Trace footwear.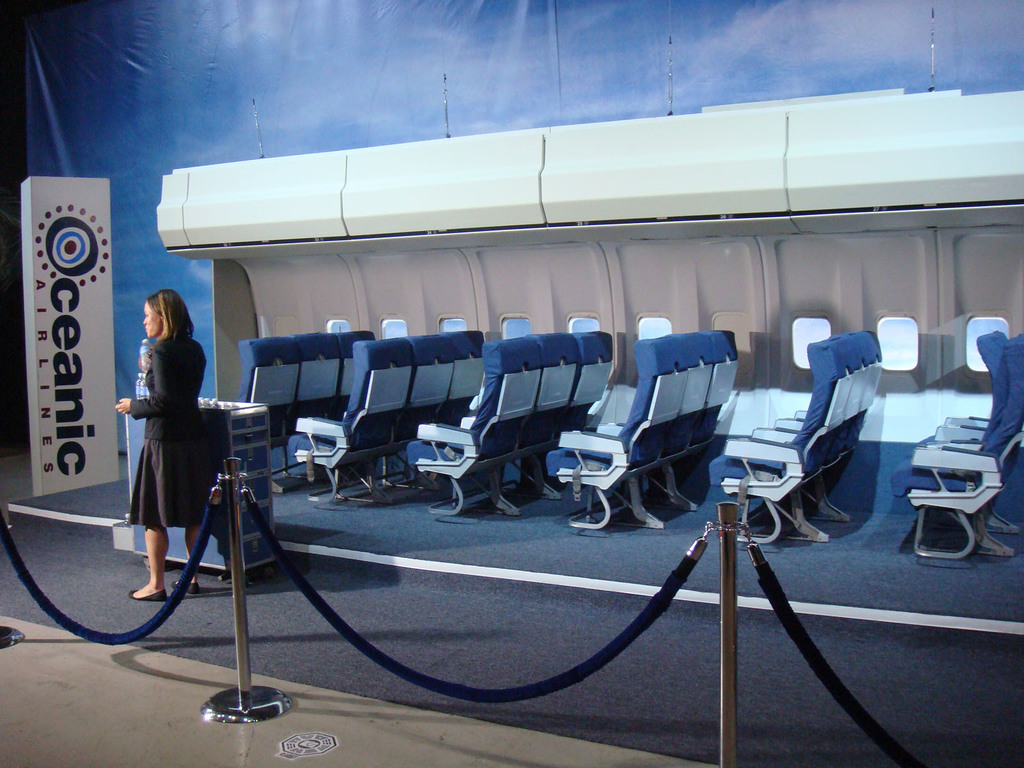
Traced to box(164, 572, 200, 597).
